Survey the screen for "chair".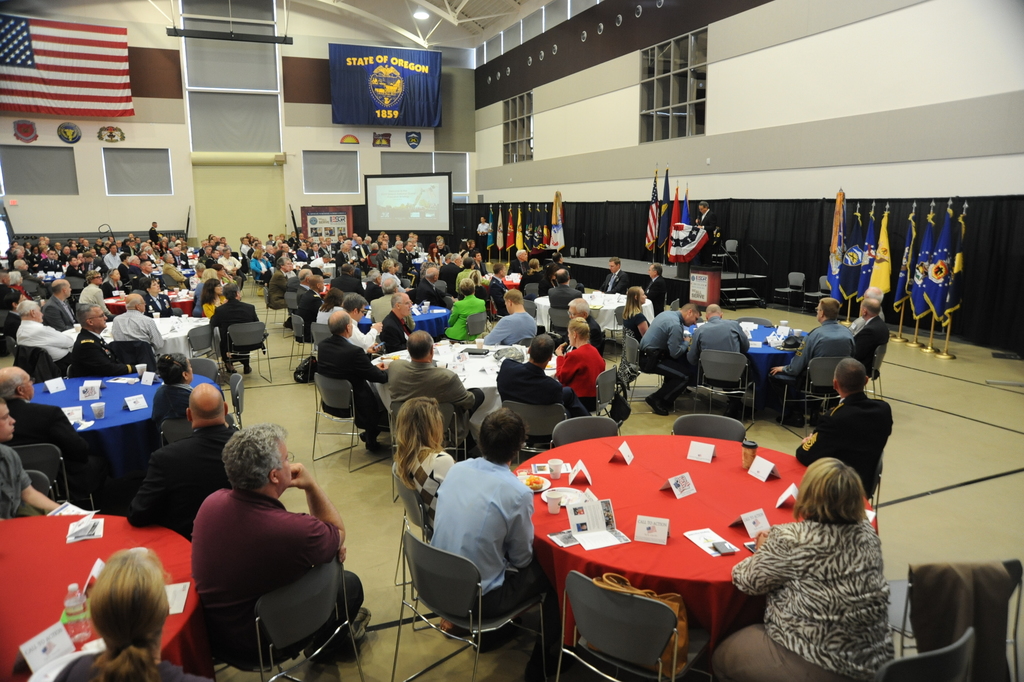
Survey found: l=312, t=322, r=330, b=361.
